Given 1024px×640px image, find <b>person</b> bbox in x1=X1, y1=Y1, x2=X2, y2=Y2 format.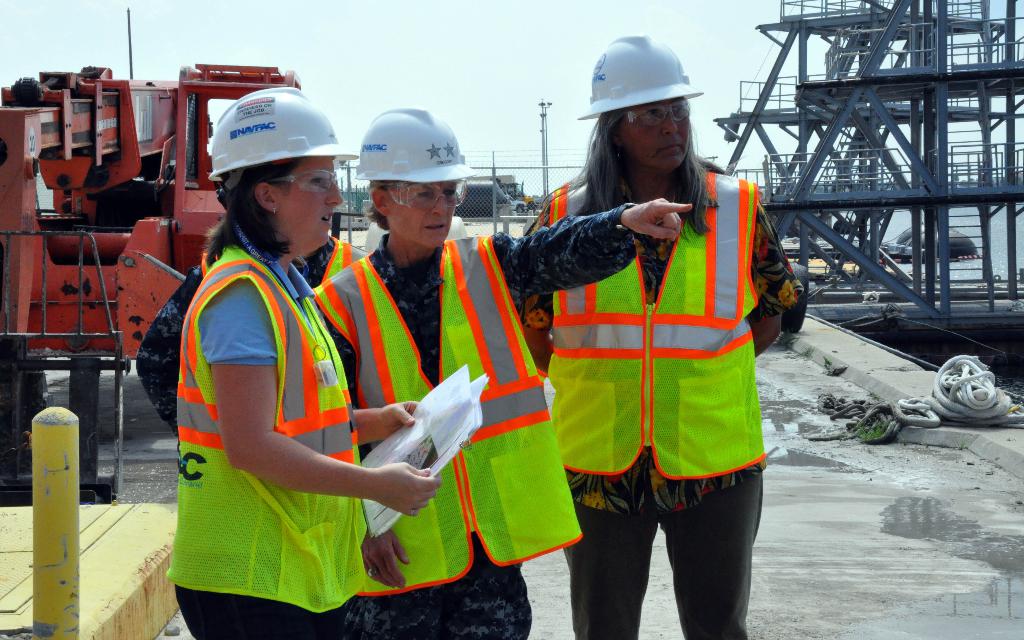
x1=520, y1=50, x2=802, y2=637.
